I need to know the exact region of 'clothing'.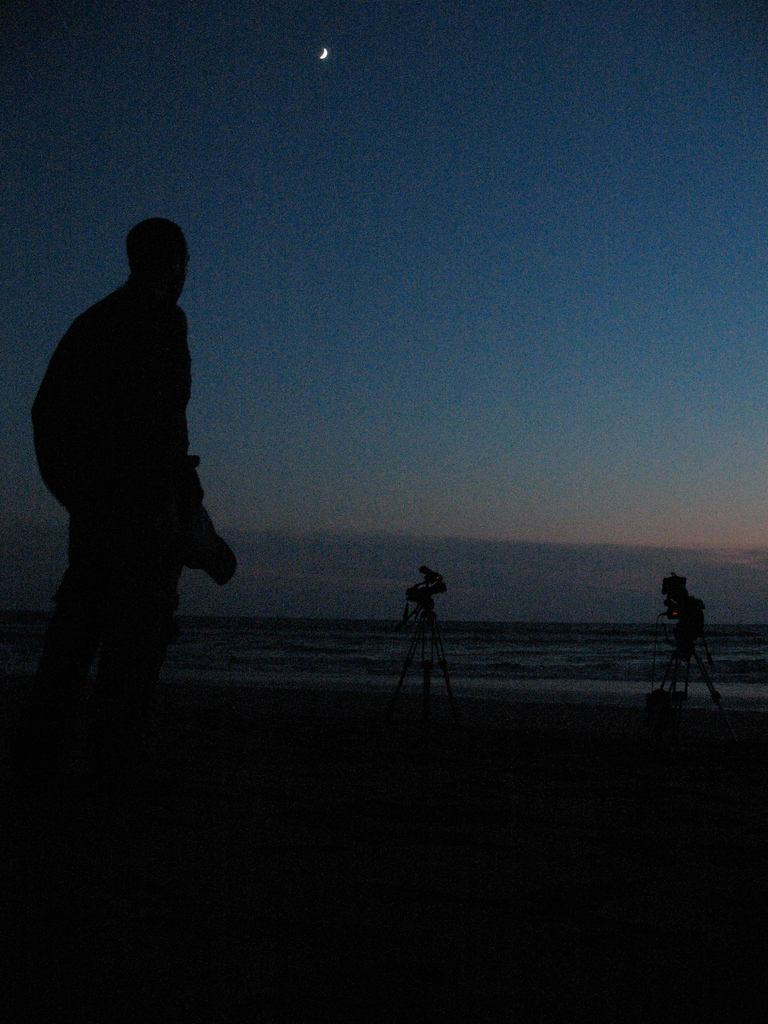
Region: (33,278,202,711).
